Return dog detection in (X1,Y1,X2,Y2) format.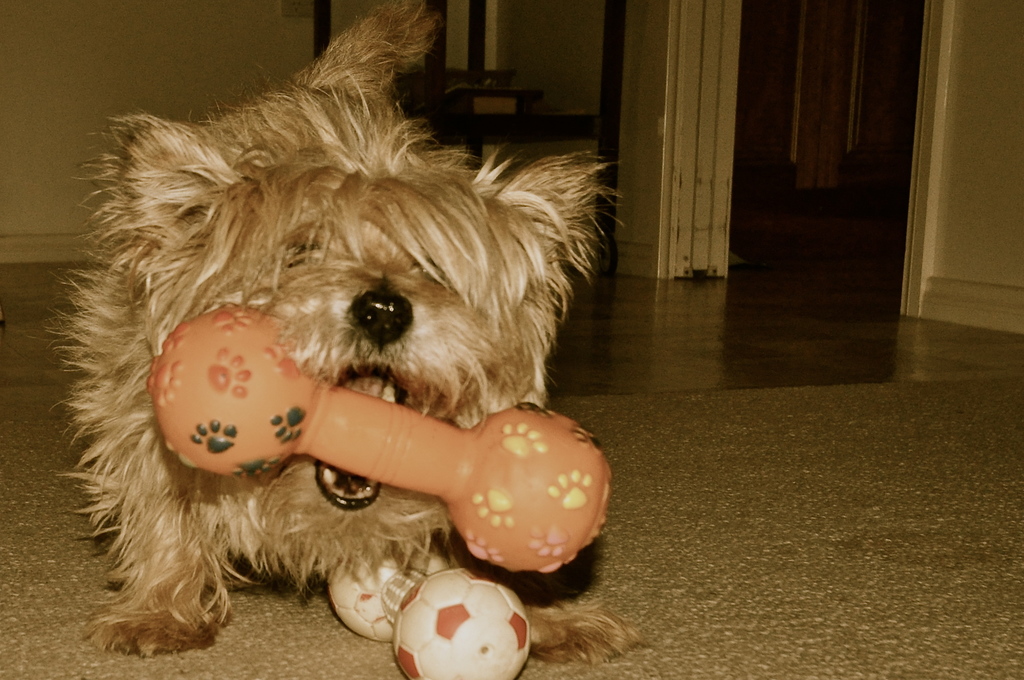
(40,0,628,665).
